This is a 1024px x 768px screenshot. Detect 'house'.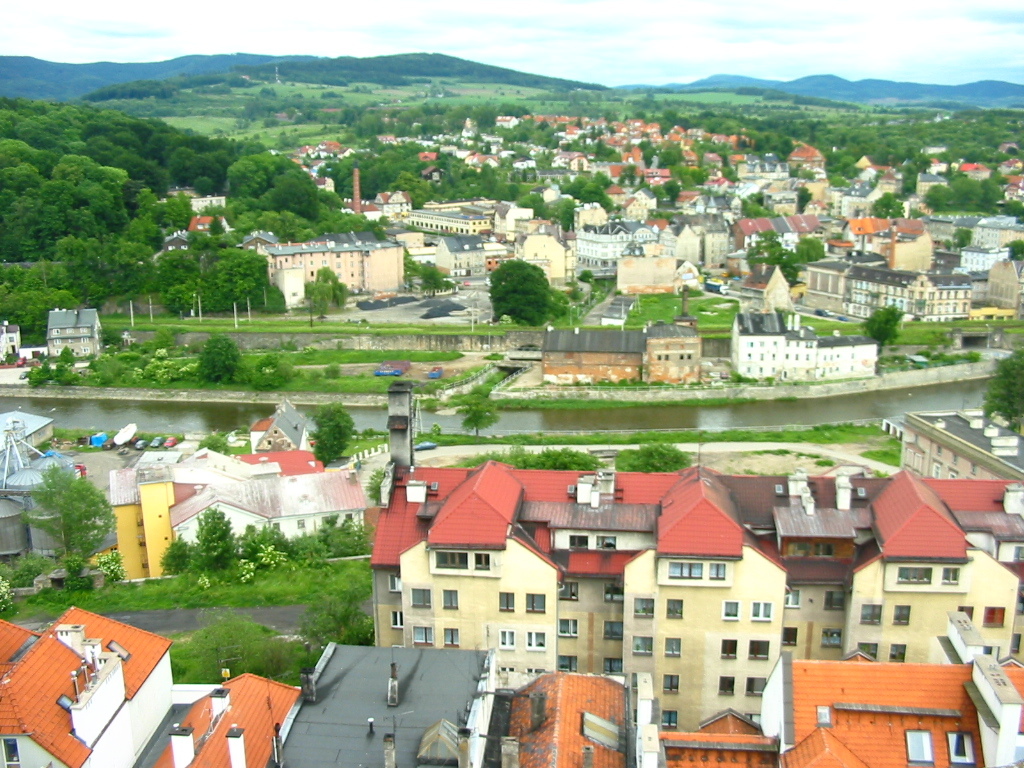
<box>533,191,561,205</box>.
